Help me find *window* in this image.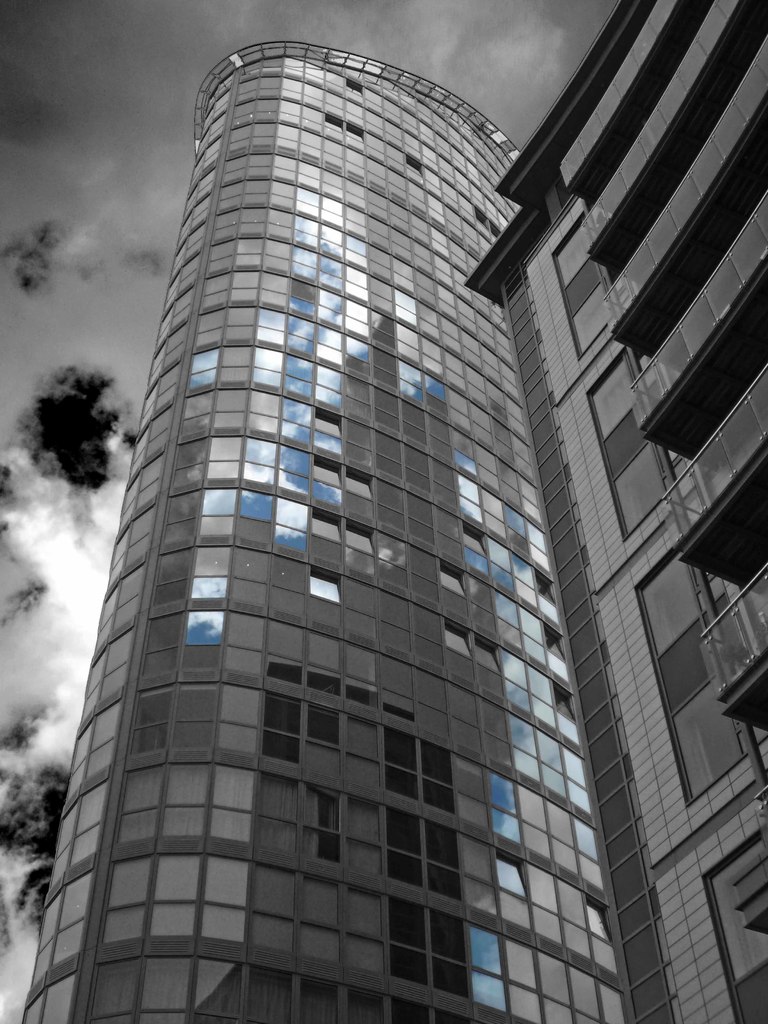
Found it: 703 836 767 1023.
